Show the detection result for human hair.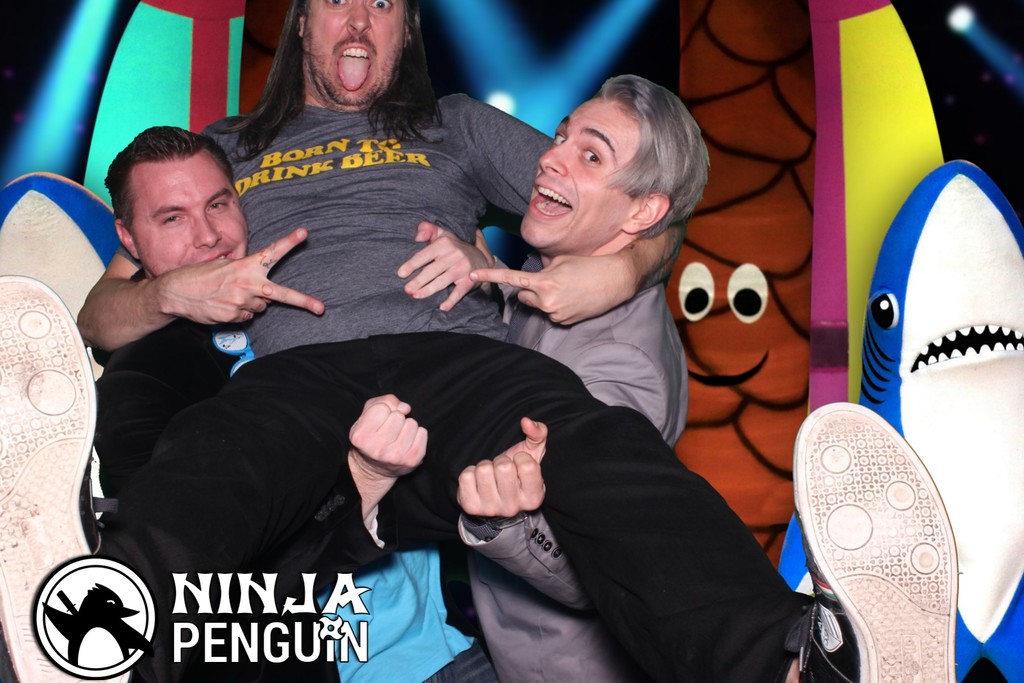
<box>246,7,435,132</box>.
